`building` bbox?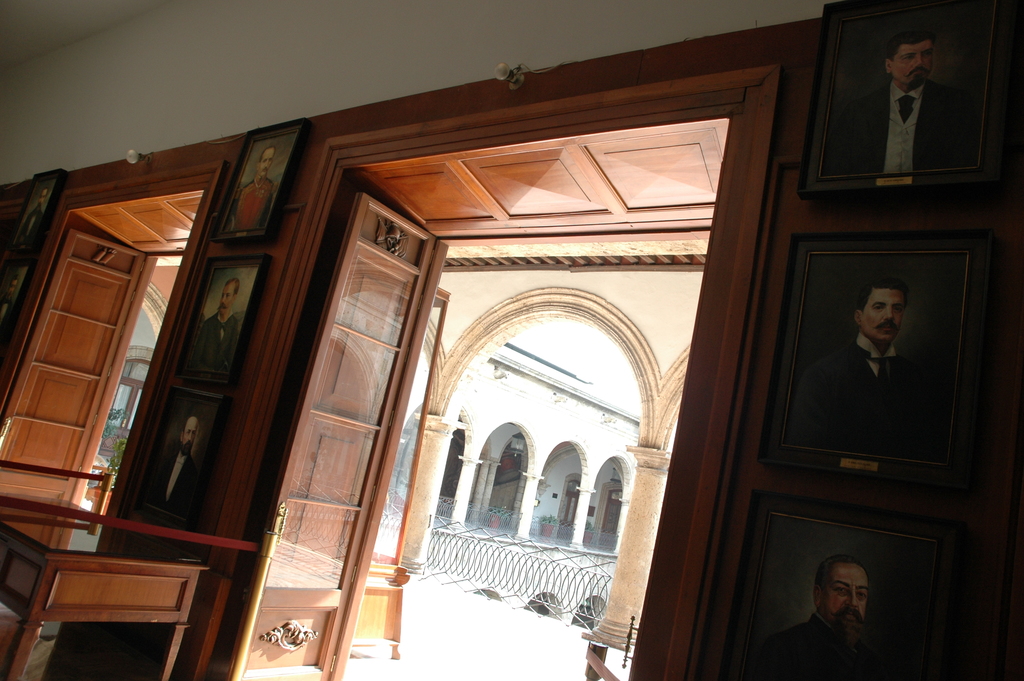
region(0, 0, 1023, 680)
